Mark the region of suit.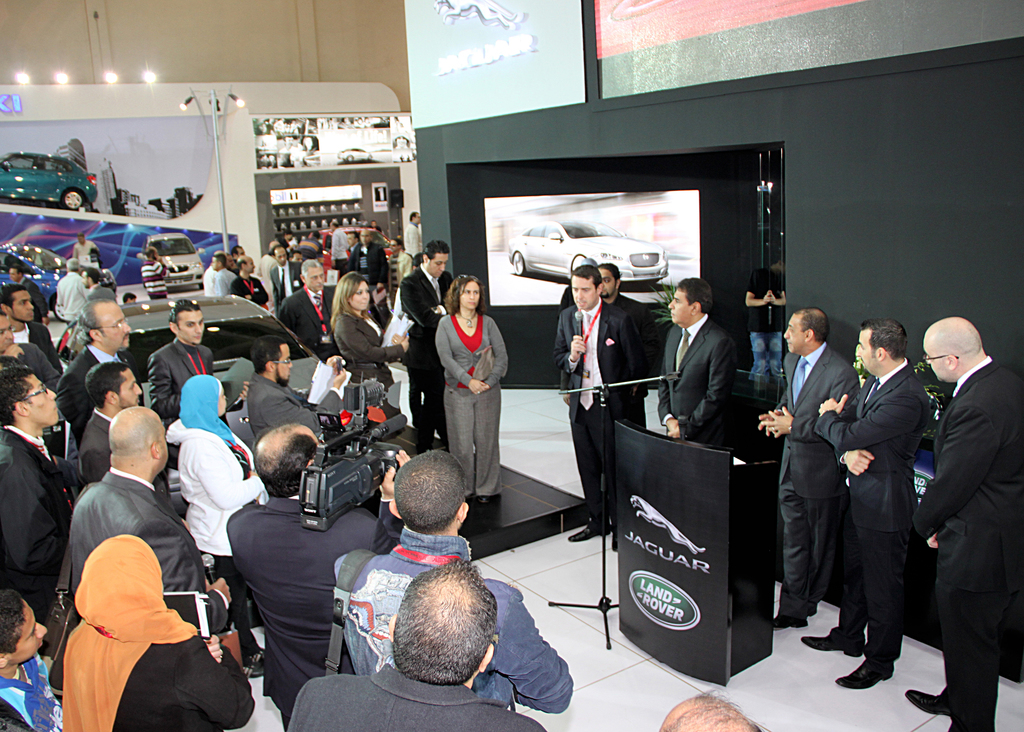
Region: 220:500:406:713.
